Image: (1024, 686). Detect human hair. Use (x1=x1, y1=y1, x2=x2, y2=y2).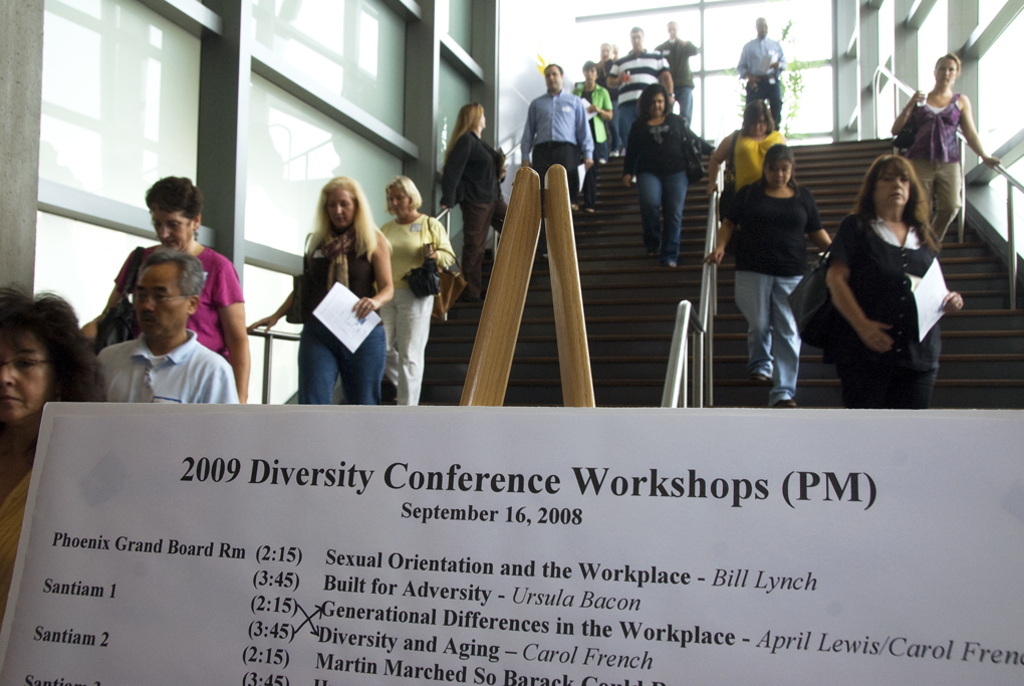
(x1=635, y1=81, x2=673, y2=126).
